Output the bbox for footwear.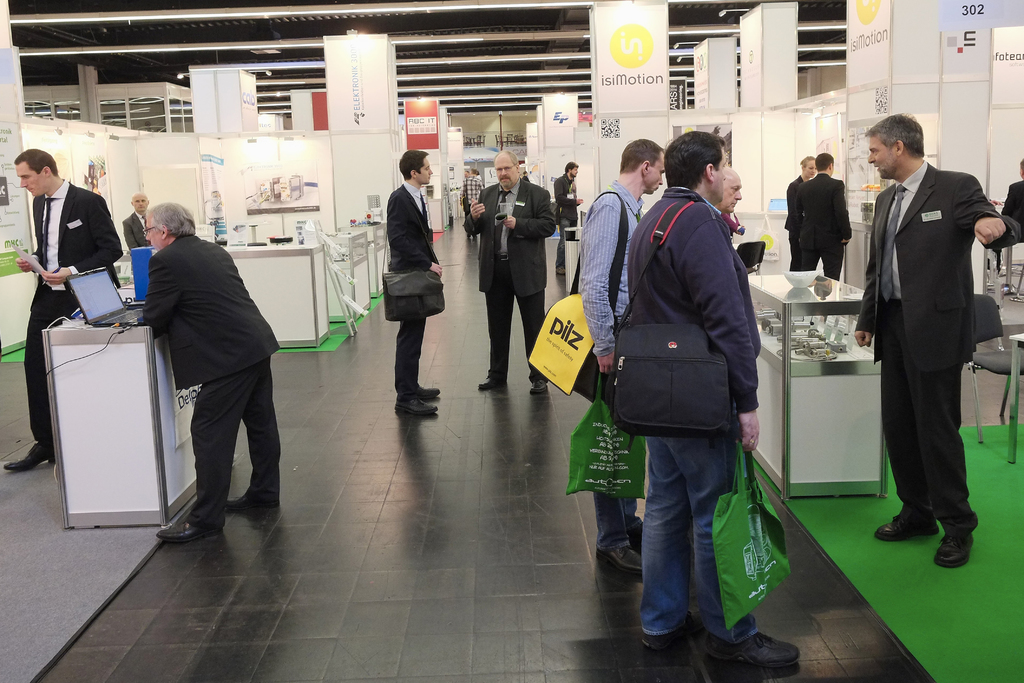
{"left": 641, "top": 614, "right": 703, "bottom": 653}.
